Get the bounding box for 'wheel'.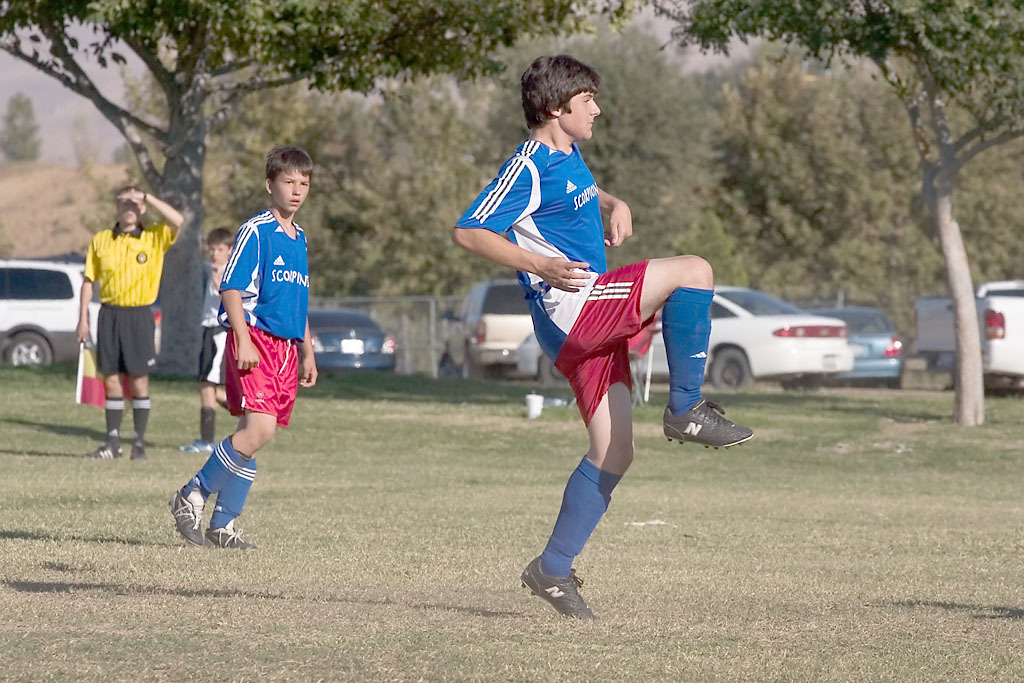
{"x1": 4, "y1": 331, "x2": 49, "y2": 371}.
